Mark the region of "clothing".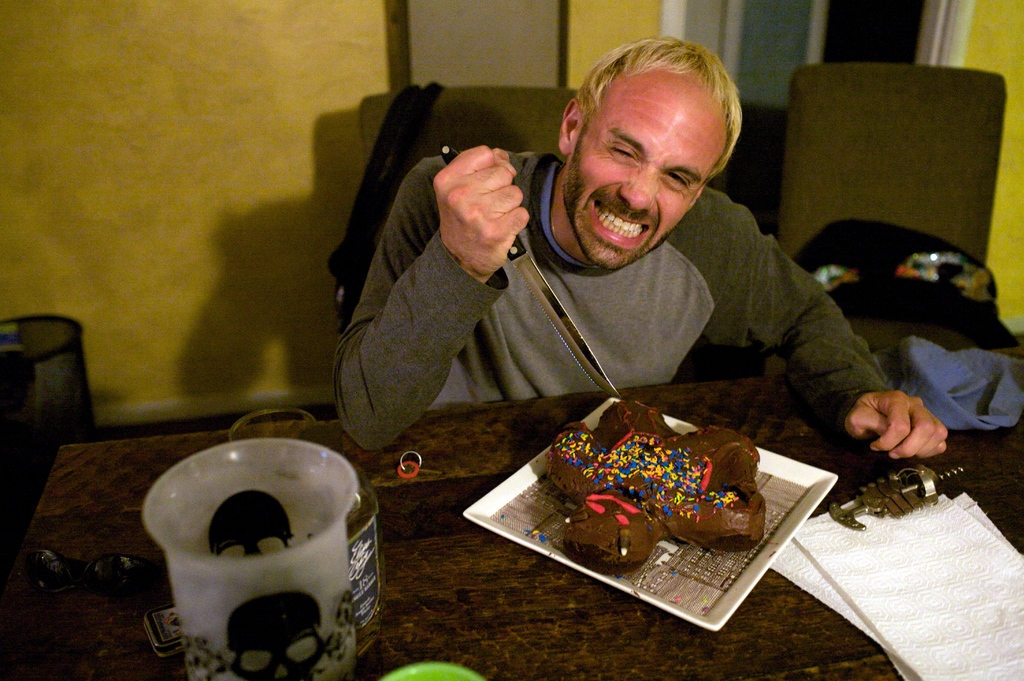
Region: bbox=(881, 346, 1023, 438).
